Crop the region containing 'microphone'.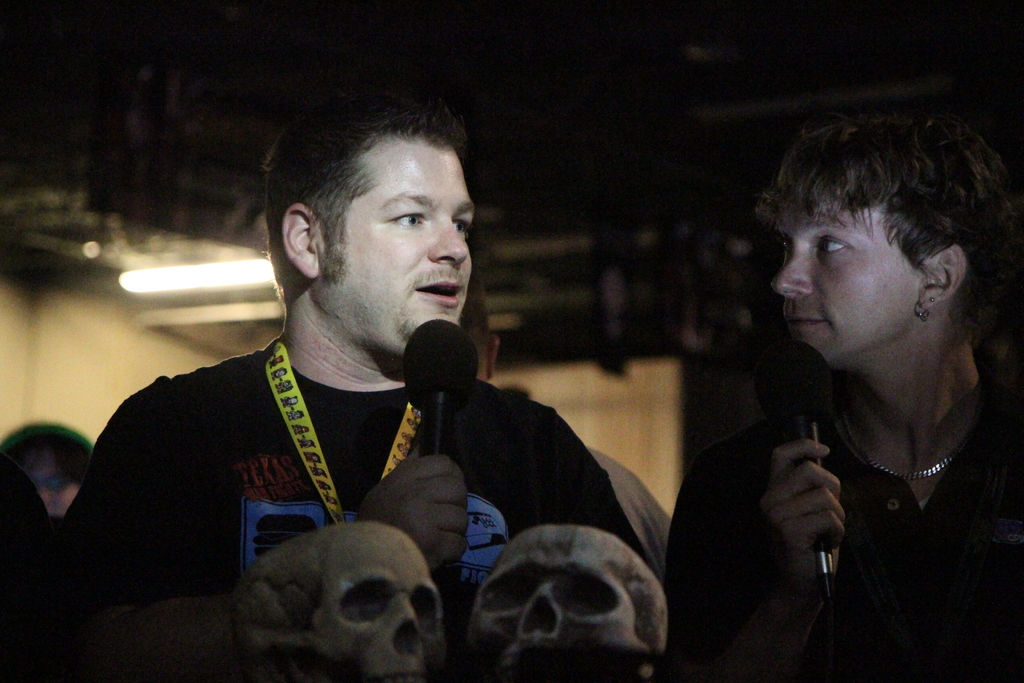
Crop region: 761 341 833 604.
